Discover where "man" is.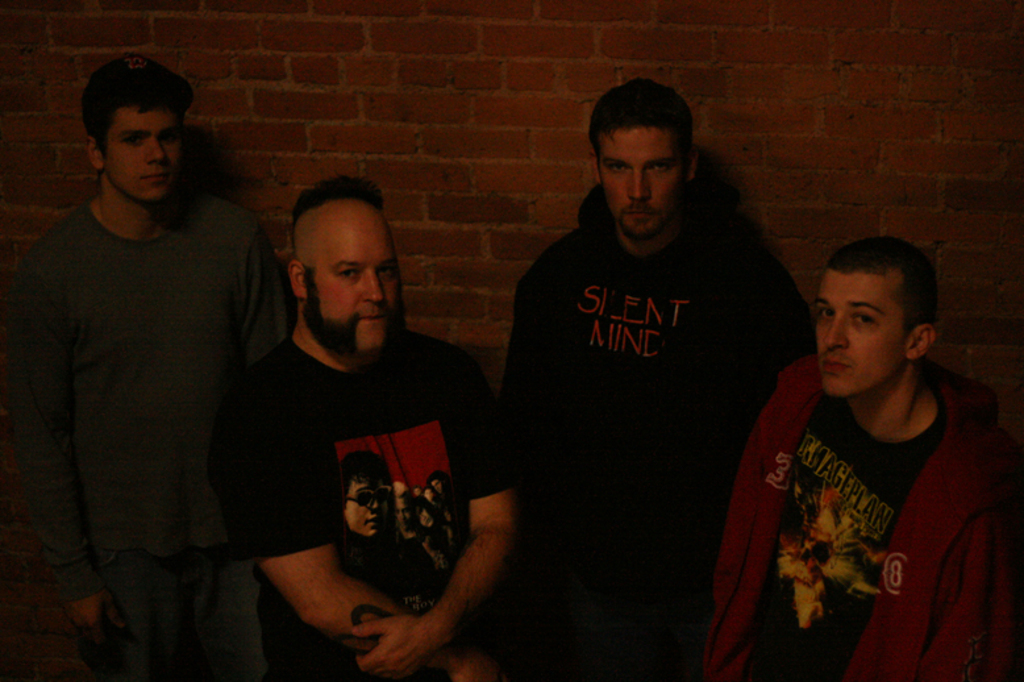
Discovered at [508, 80, 817, 681].
